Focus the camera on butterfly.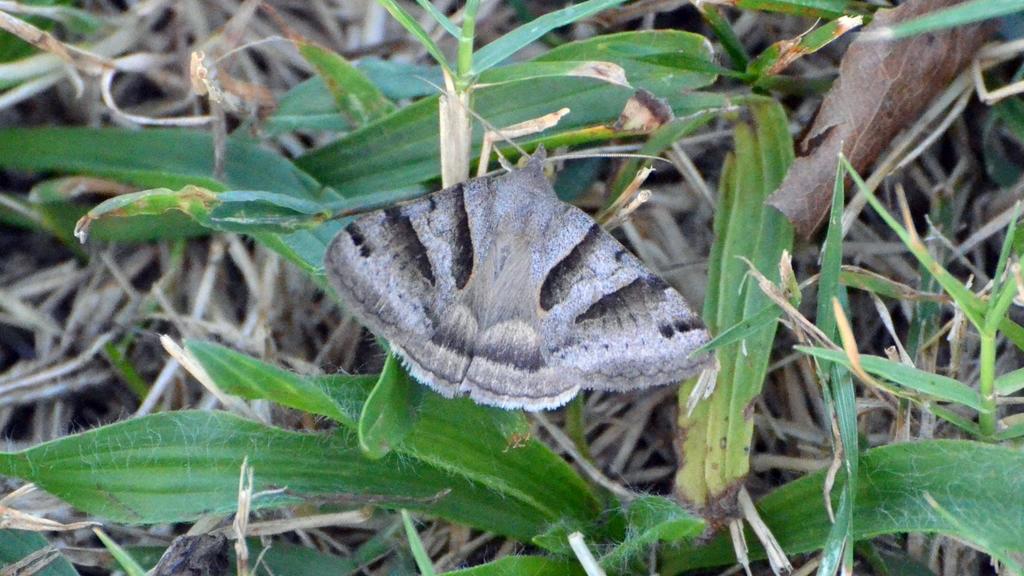
Focus region: bbox=[337, 140, 701, 432].
